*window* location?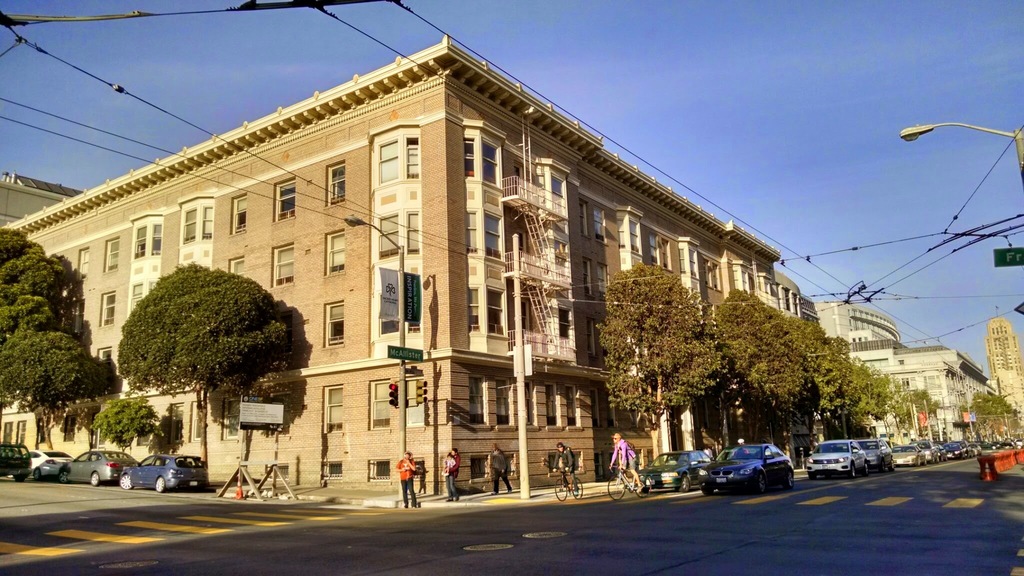
l=588, t=317, r=596, b=361
